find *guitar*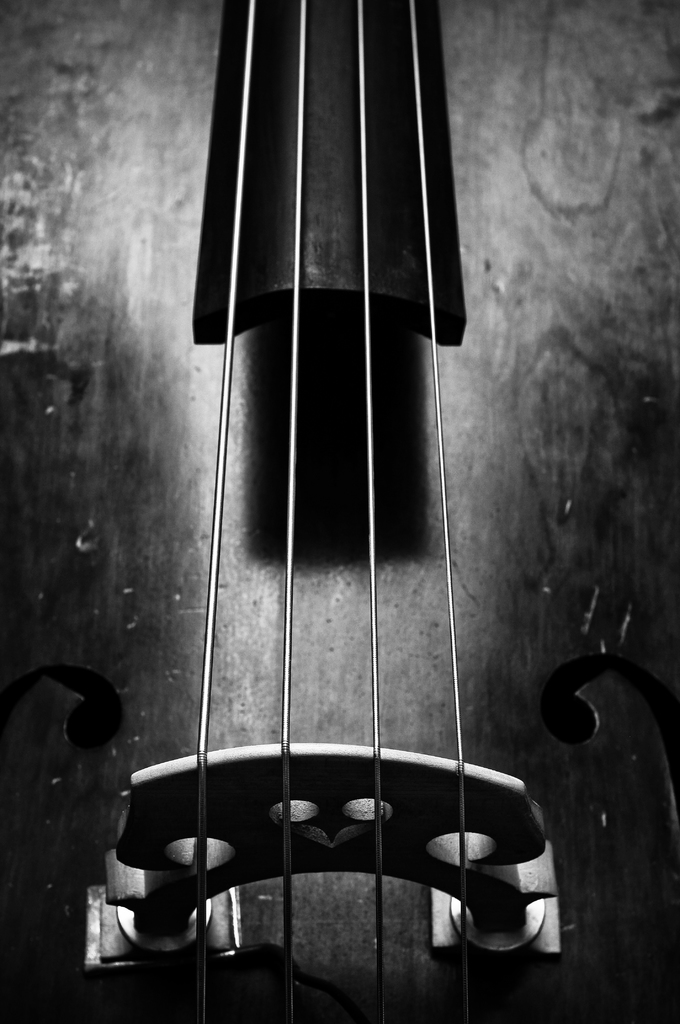
region(0, 0, 679, 1022)
